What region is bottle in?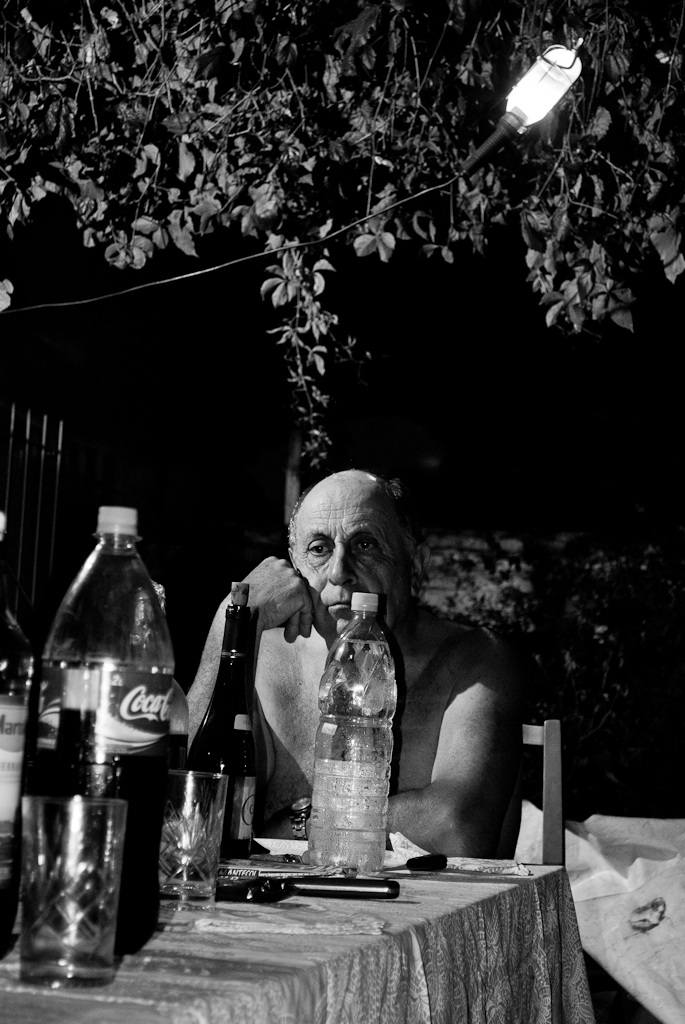
(307,597,405,886).
